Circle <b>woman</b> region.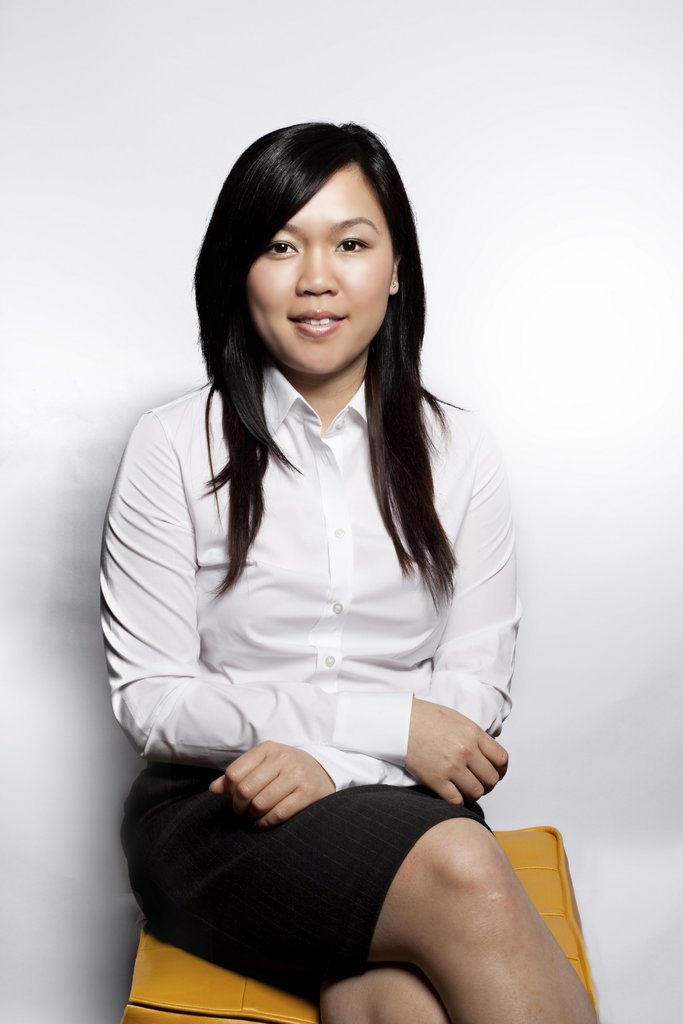
Region: <region>88, 124, 547, 985</region>.
